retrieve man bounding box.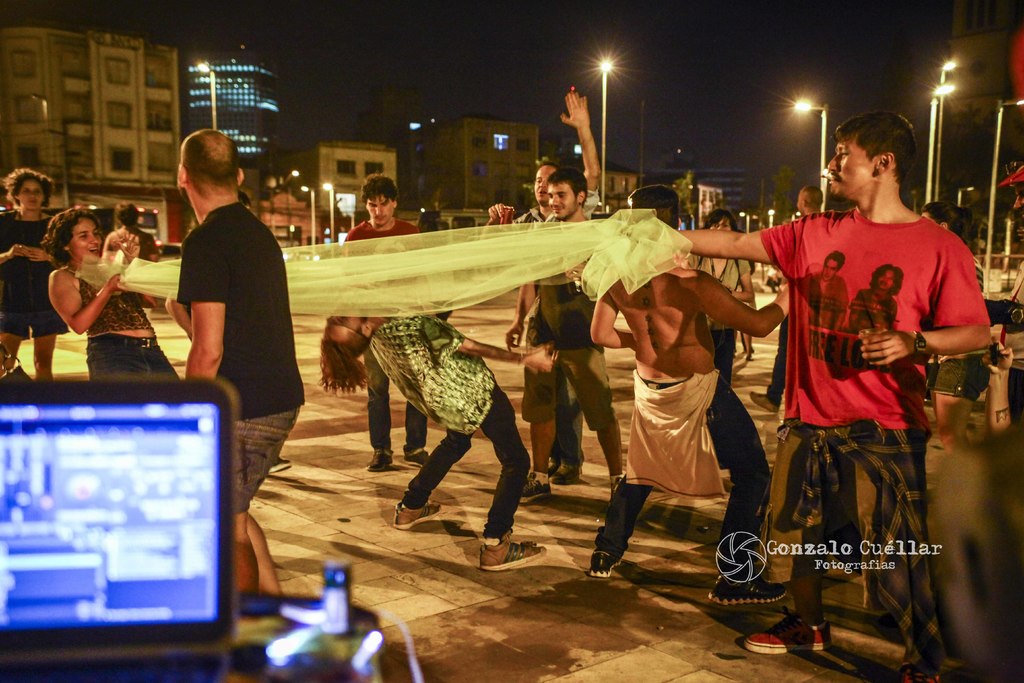
Bounding box: crop(578, 192, 799, 607).
